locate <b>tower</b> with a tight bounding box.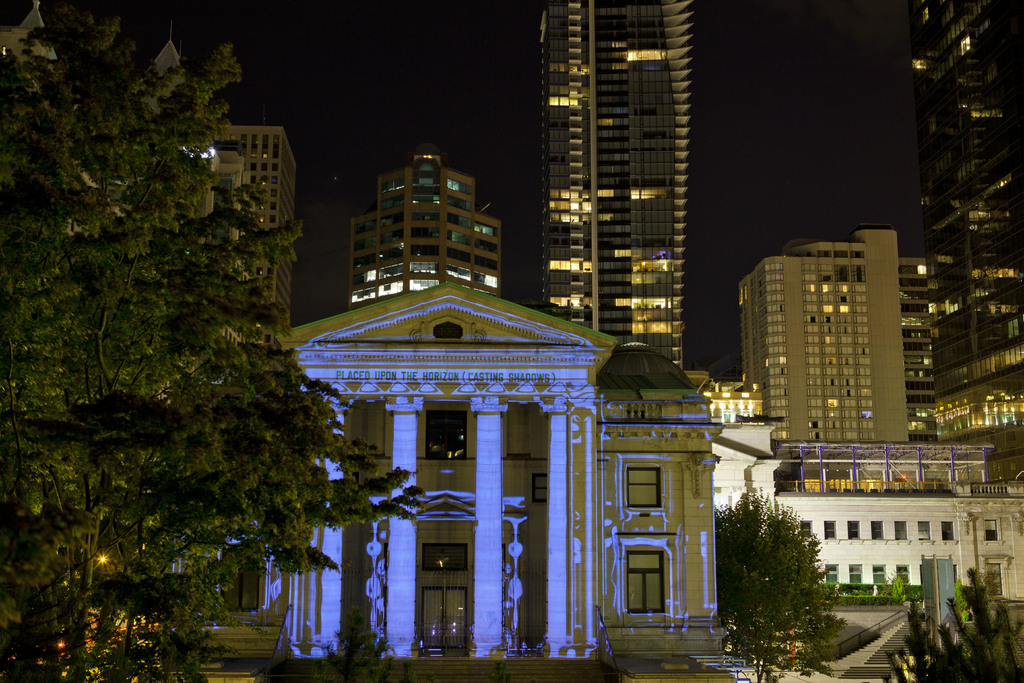
[left=733, top=224, right=908, bottom=452].
